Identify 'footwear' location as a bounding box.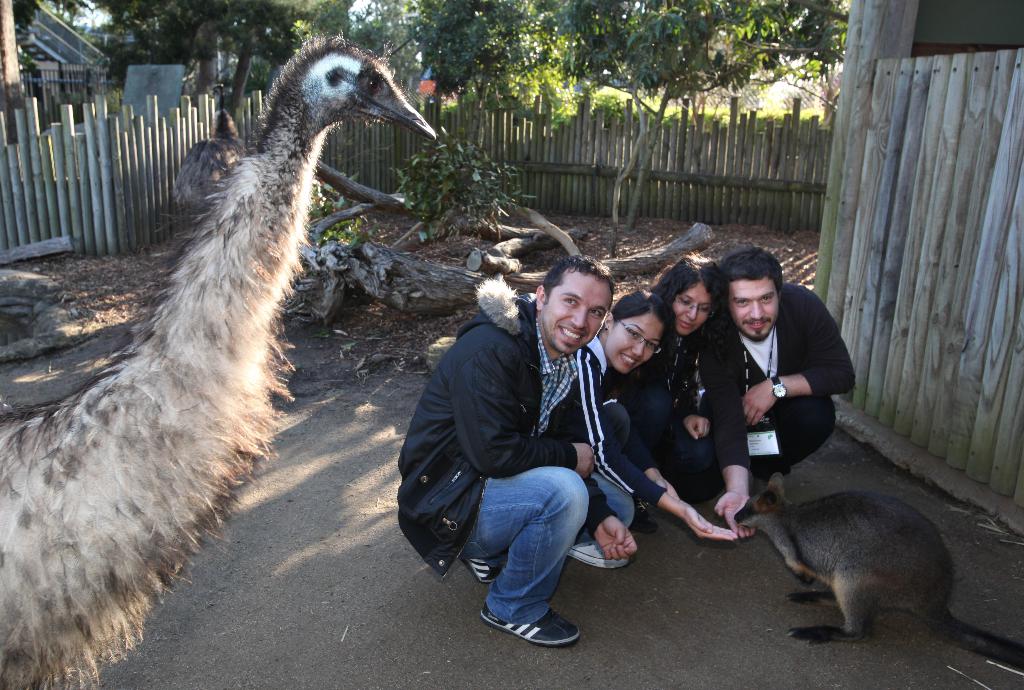
left=562, top=533, right=630, bottom=570.
